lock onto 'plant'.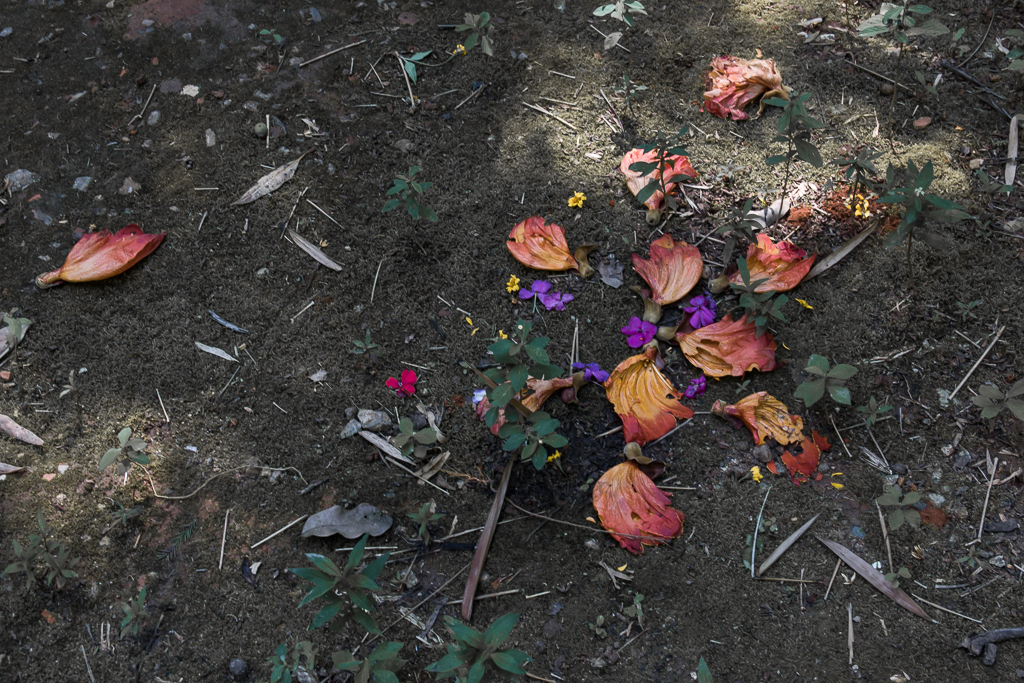
Locked: bbox=[735, 288, 792, 341].
